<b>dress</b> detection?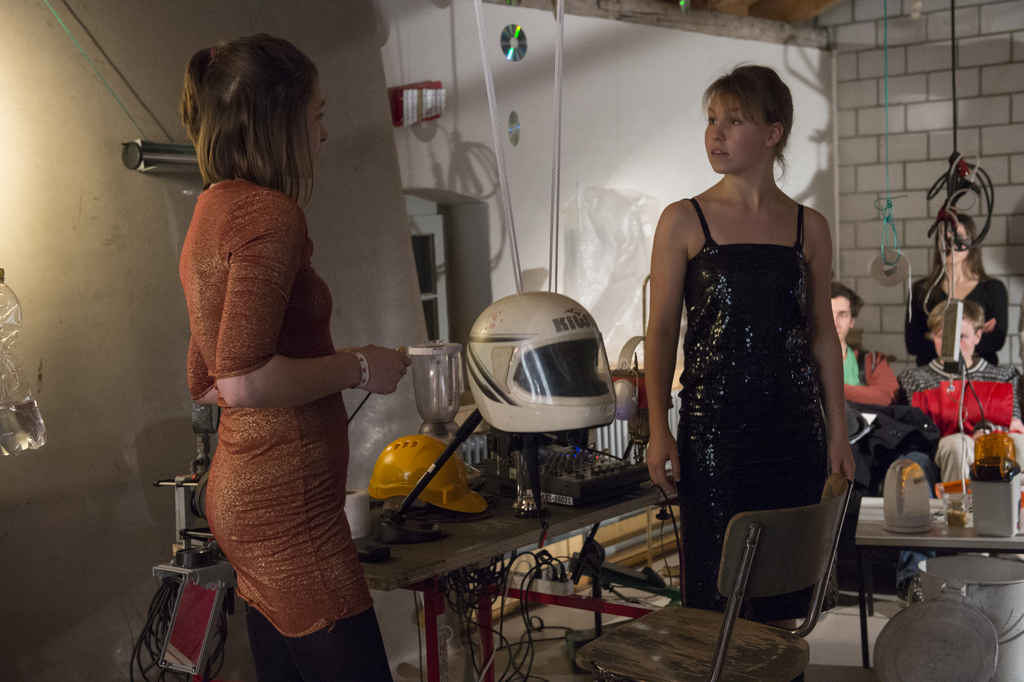
detection(177, 179, 375, 639)
